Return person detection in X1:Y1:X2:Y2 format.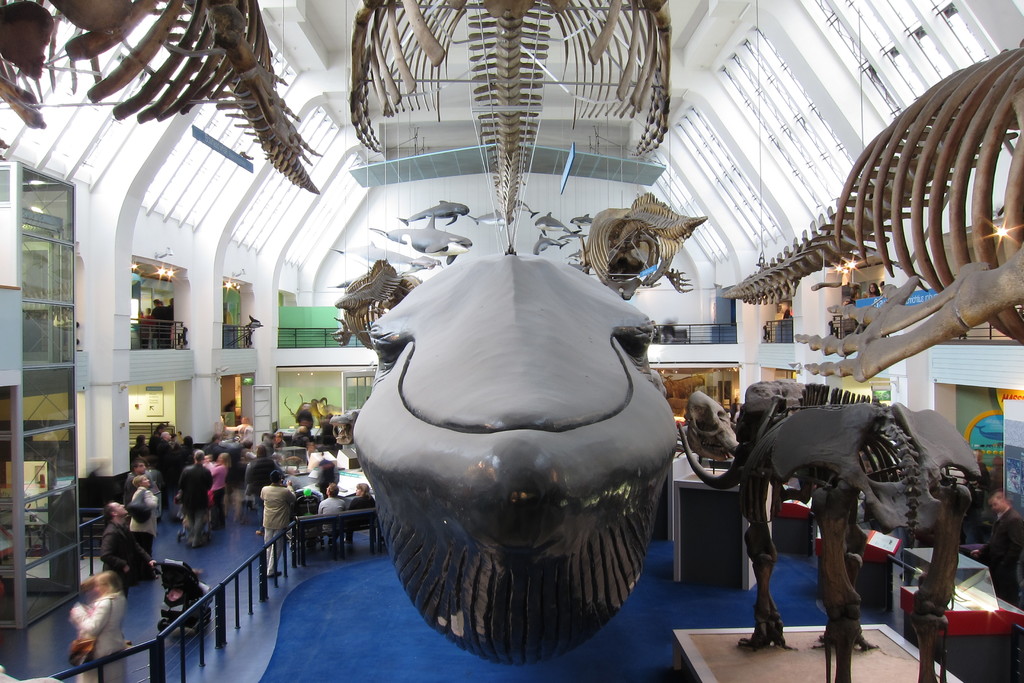
206:451:234:532.
